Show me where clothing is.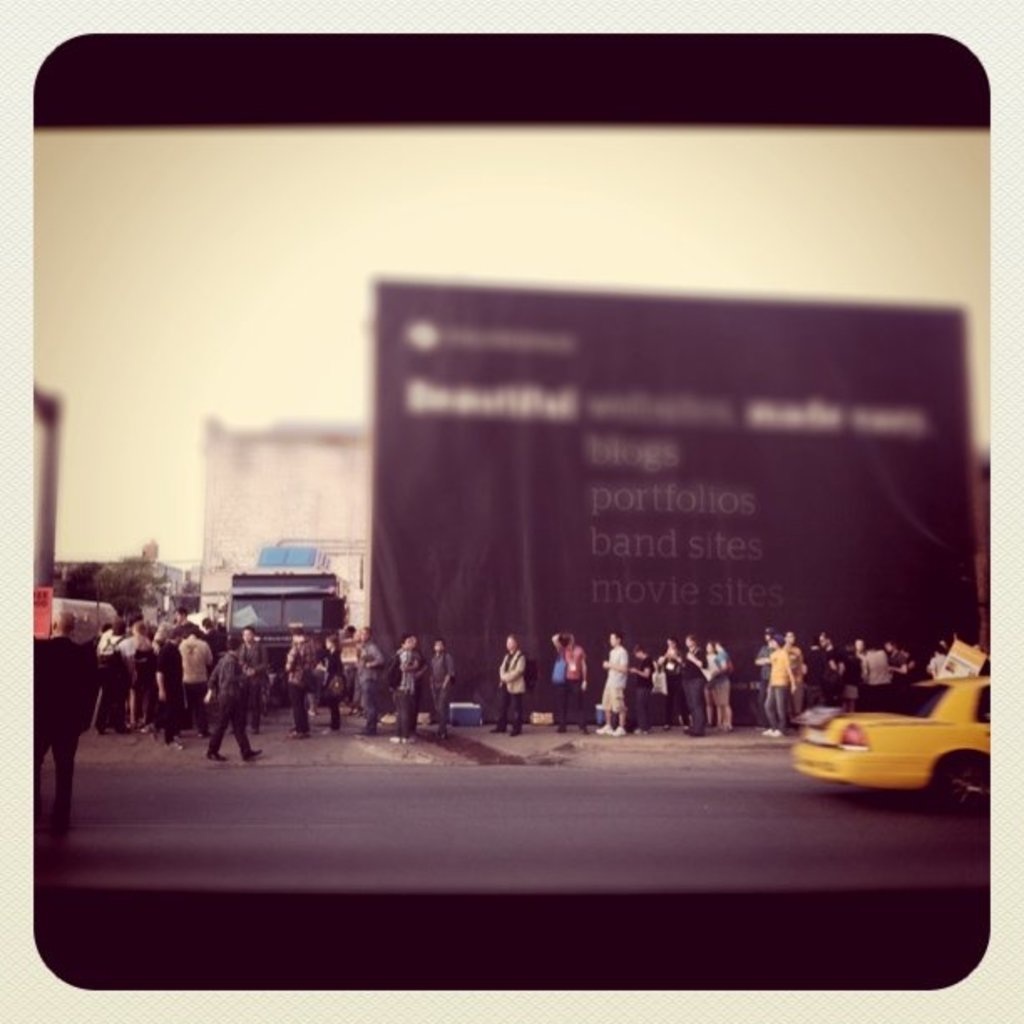
clothing is at BBox(430, 648, 452, 730).
